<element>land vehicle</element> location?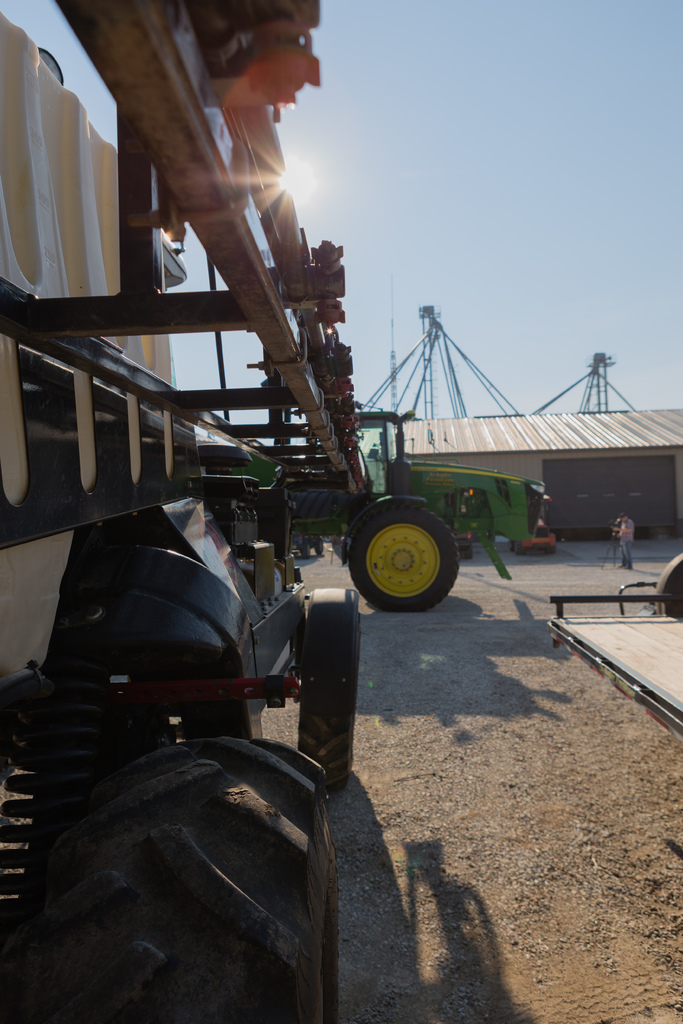
0,0,367,1023
